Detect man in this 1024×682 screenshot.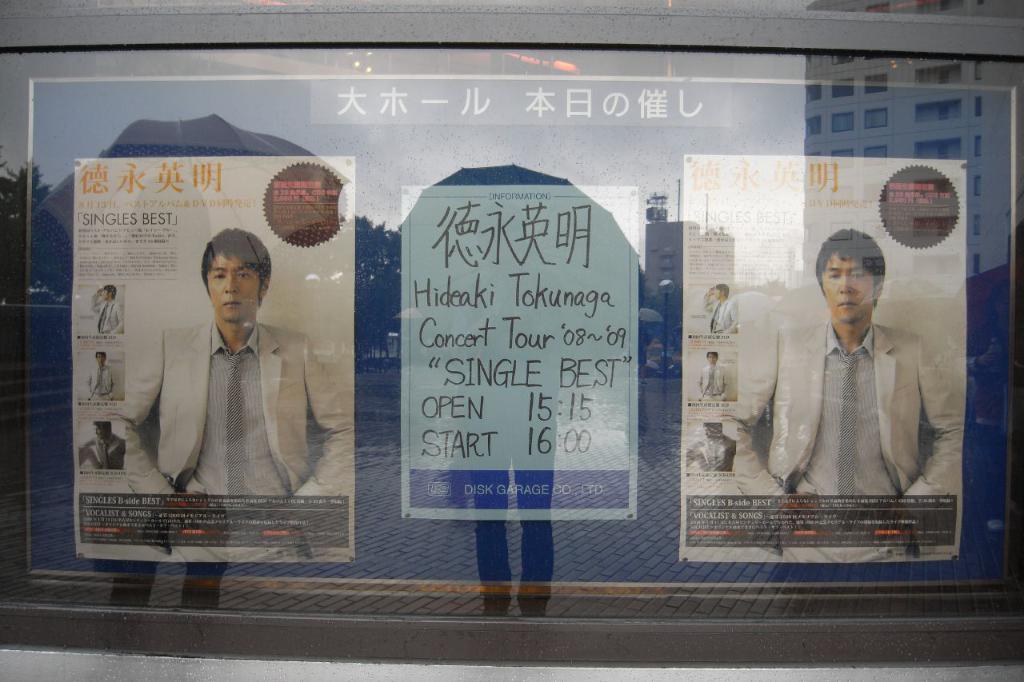
Detection: 77, 424, 121, 469.
